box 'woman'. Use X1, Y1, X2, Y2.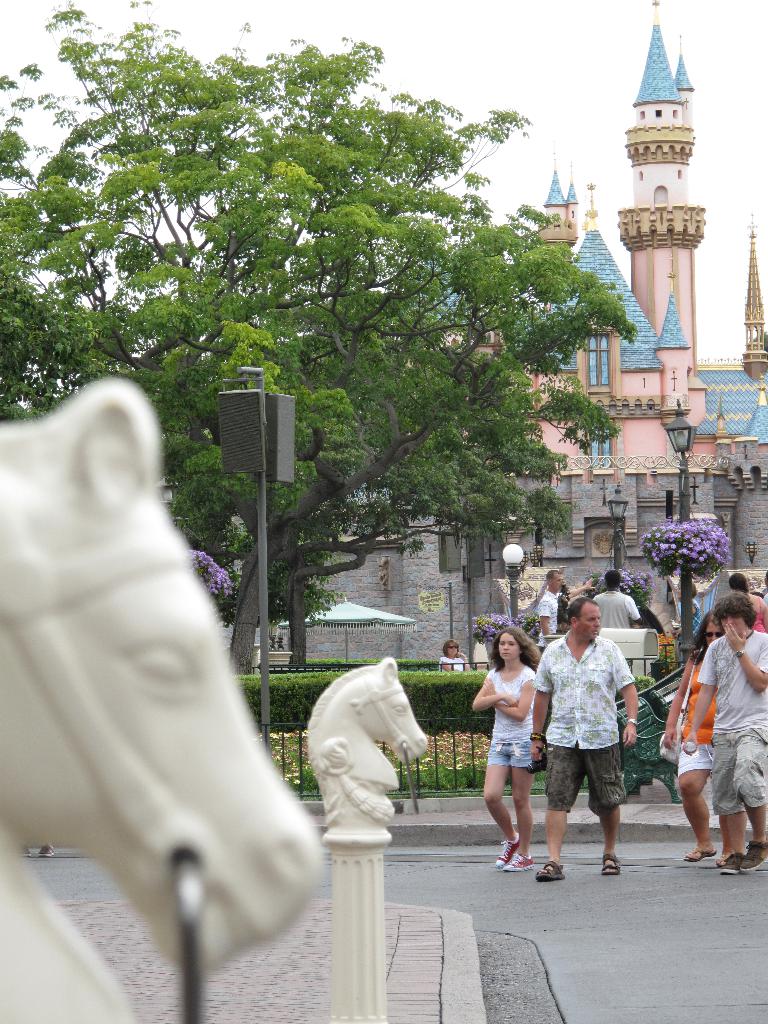
480, 627, 536, 872.
